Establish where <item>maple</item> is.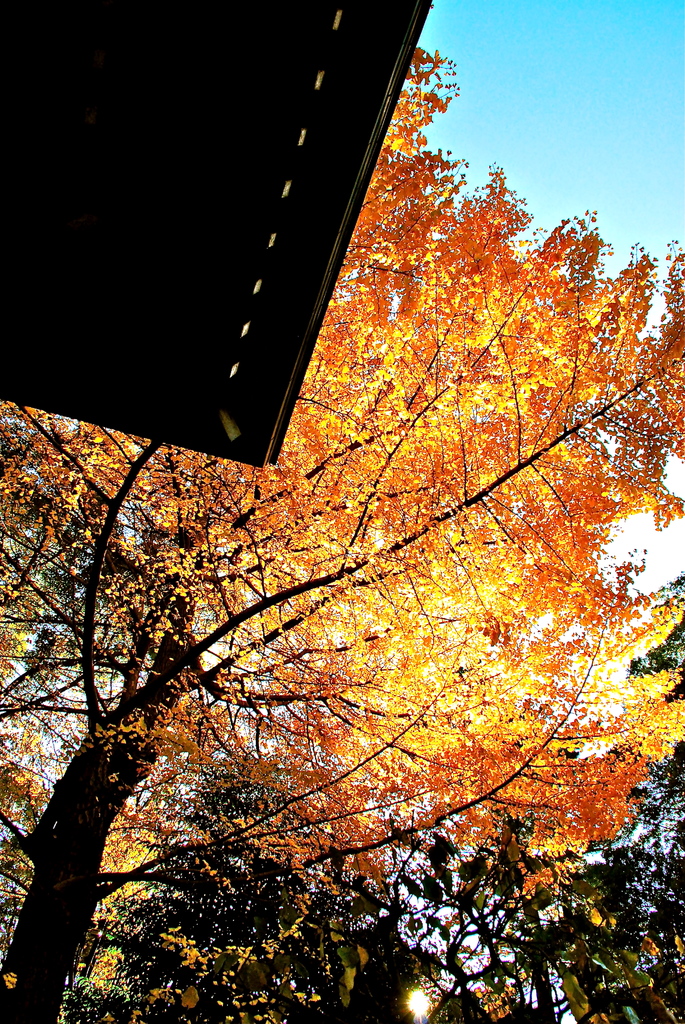
Established at box(27, 1, 663, 1010).
